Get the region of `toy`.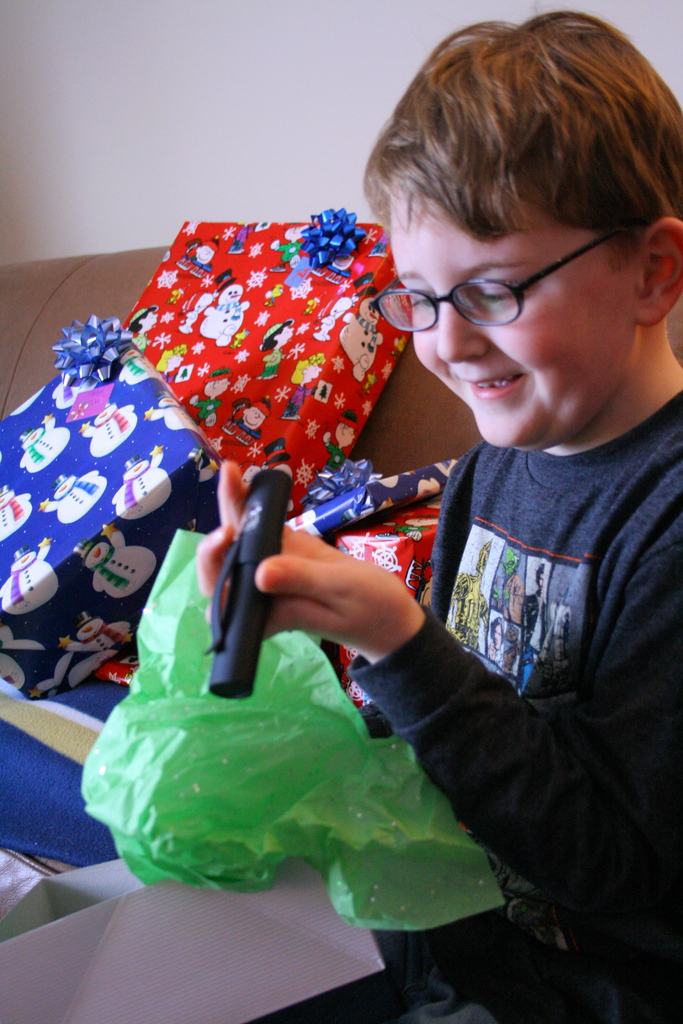
left=341, top=296, right=384, bottom=371.
